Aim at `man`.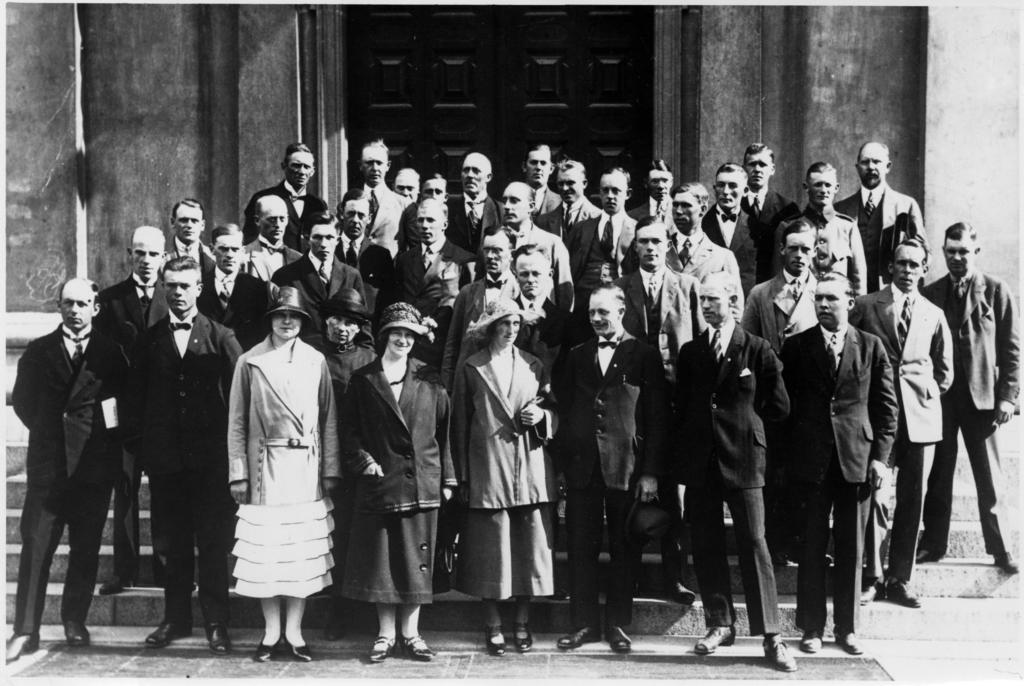
Aimed at <bbox>422, 168, 475, 251</bbox>.
